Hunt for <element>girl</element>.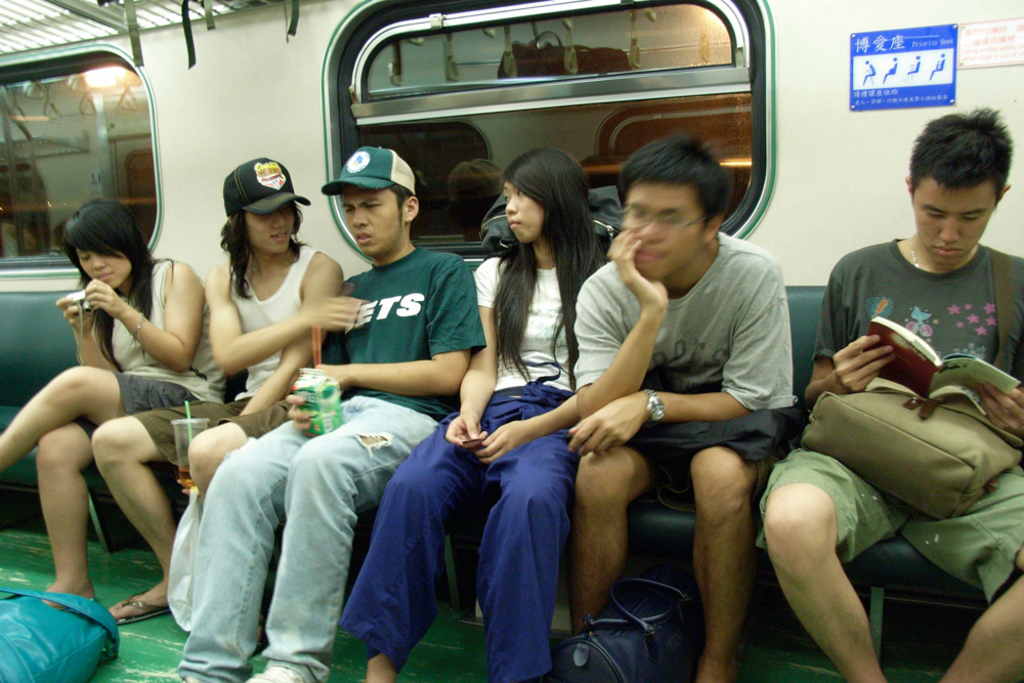
Hunted down at detection(0, 197, 233, 617).
